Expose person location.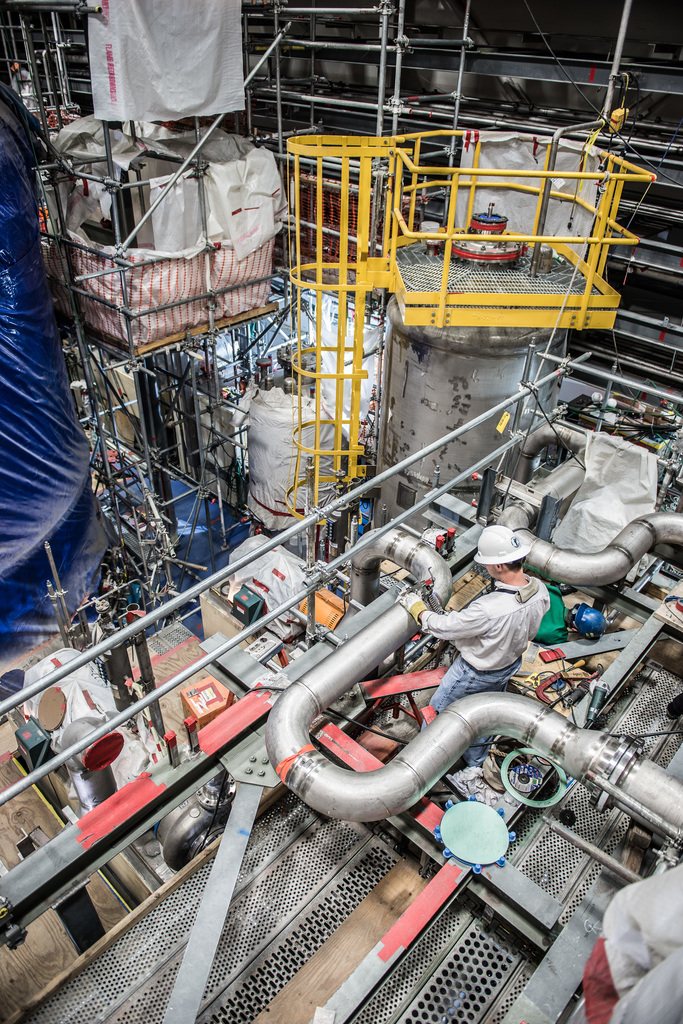
Exposed at 431:536:561:719.
